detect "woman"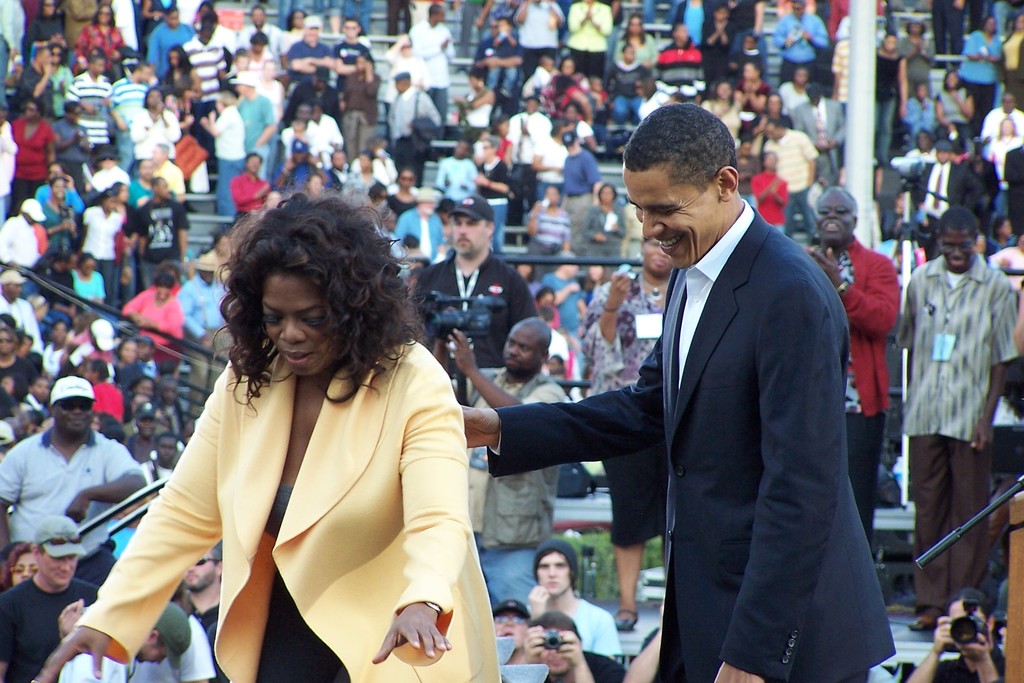
[74, 3, 123, 81]
